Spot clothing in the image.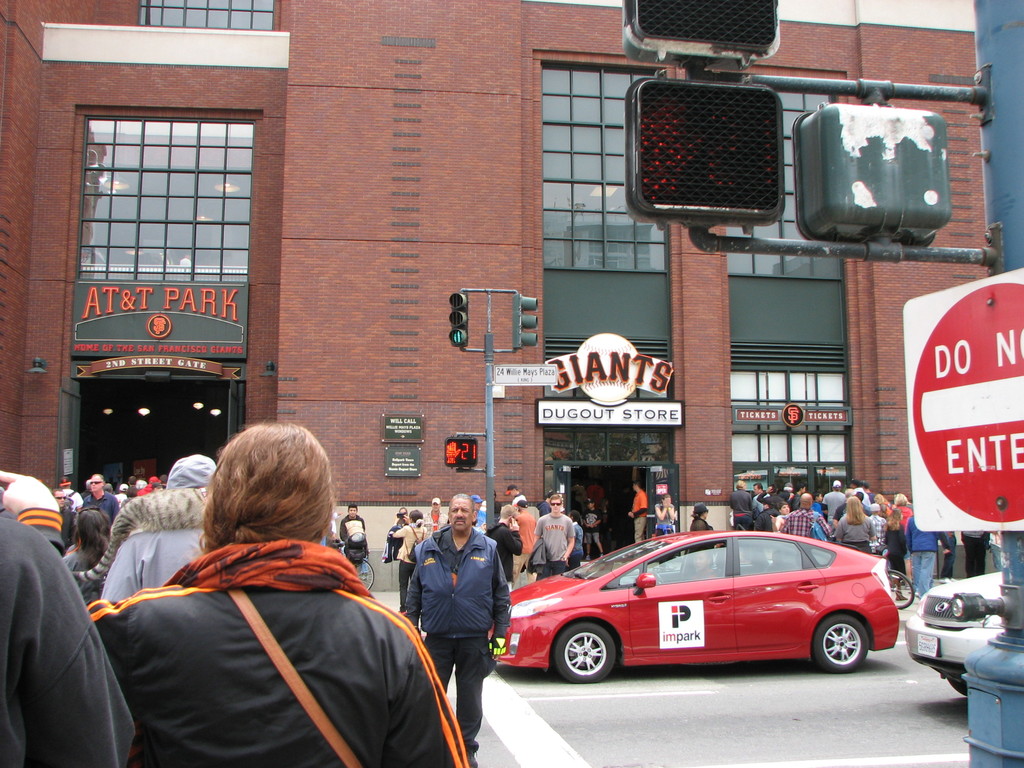
clothing found at [left=62, top=504, right=77, bottom=548].
